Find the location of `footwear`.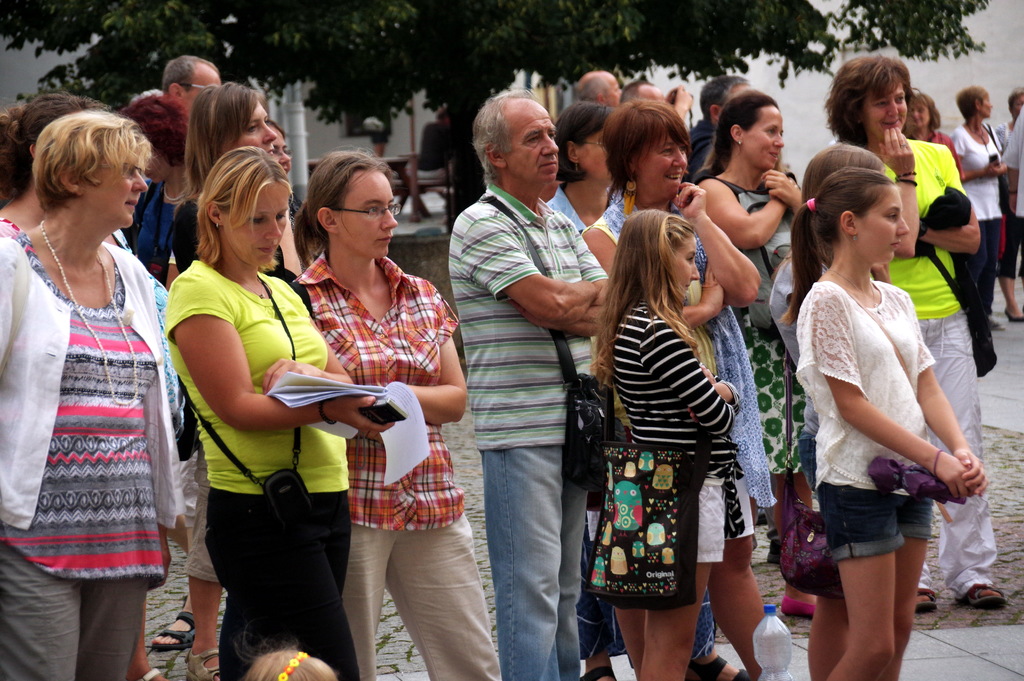
Location: 781:597:820:617.
